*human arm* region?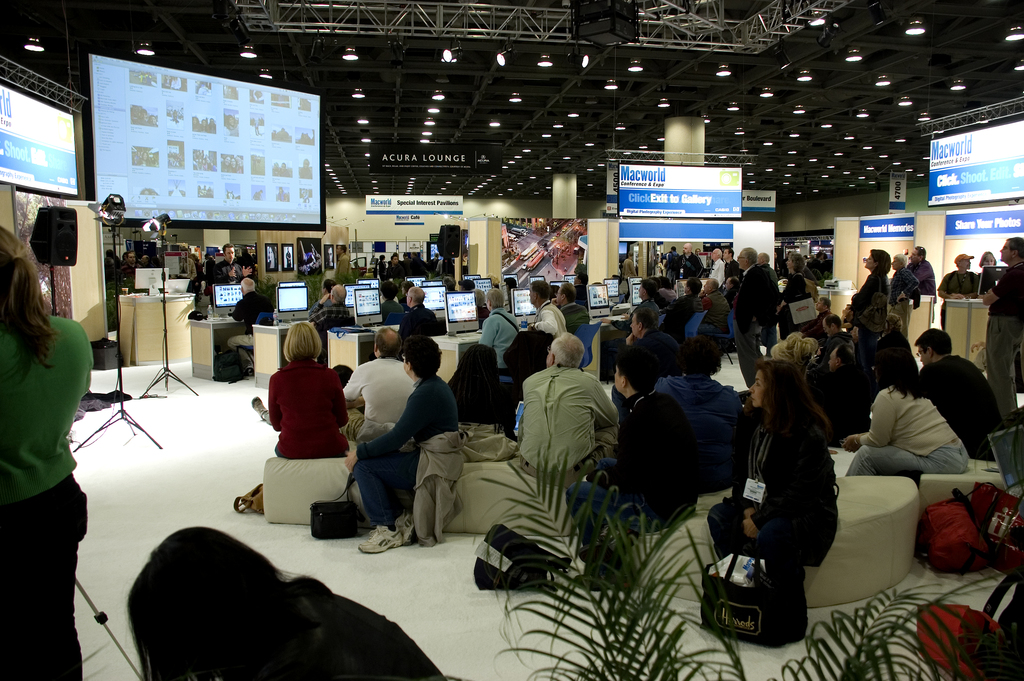
[left=837, top=395, right=897, bottom=454]
